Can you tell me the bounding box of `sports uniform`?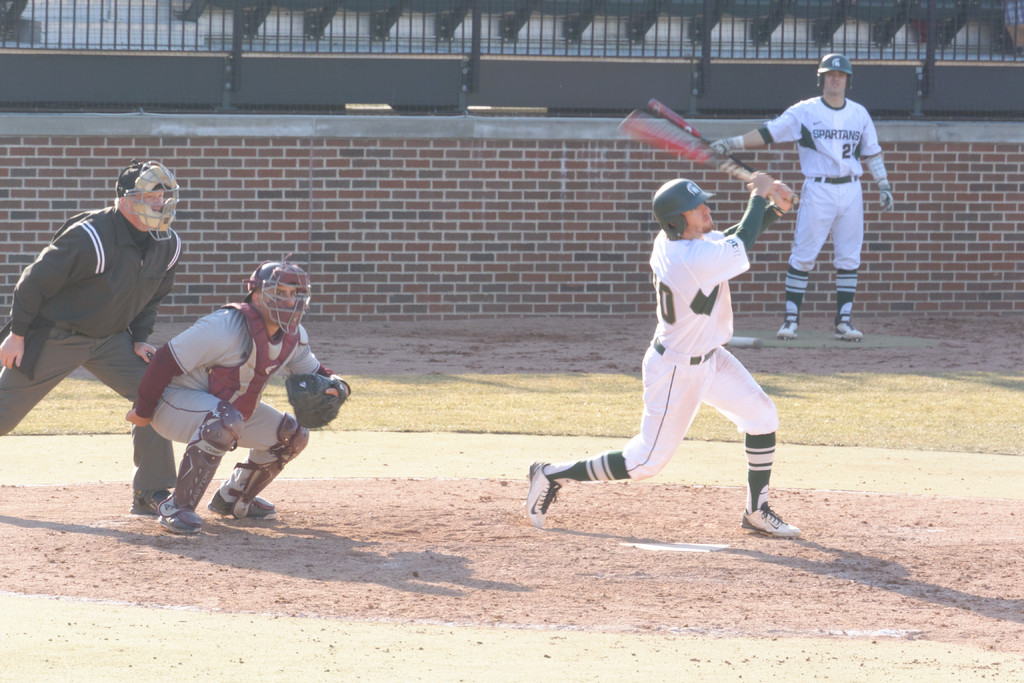
0:202:184:450.
